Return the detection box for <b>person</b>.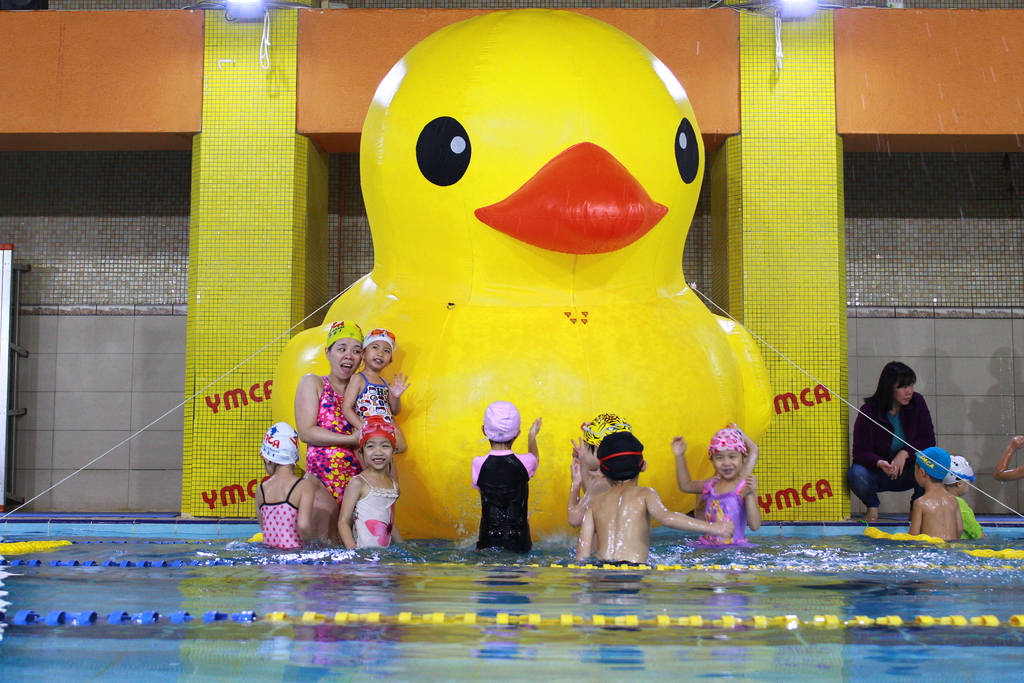
465:395:543:557.
